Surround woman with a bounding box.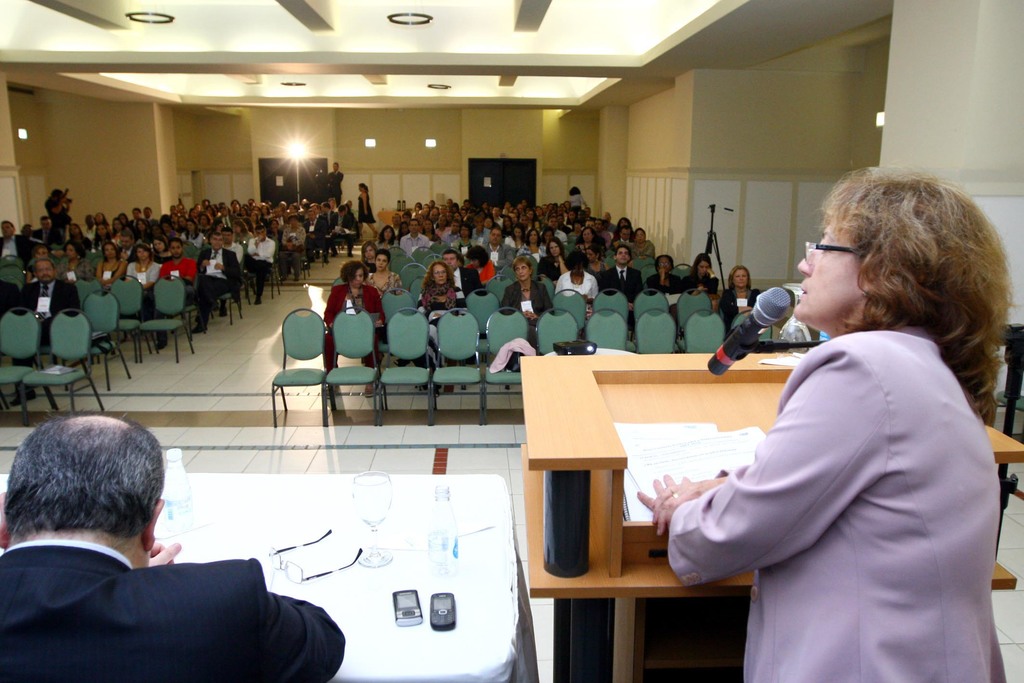
[x1=355, y1=184, x2=375, y2=238].
